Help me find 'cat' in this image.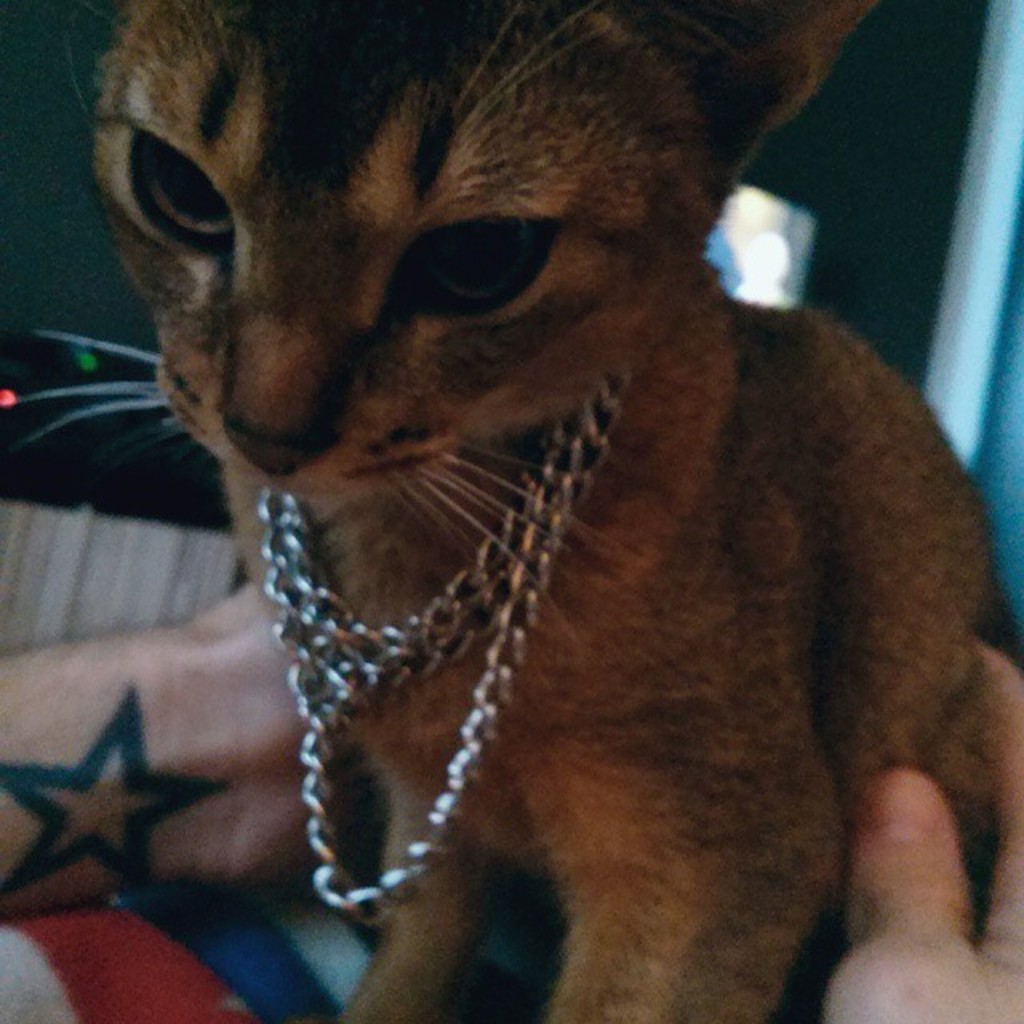
Found it: x1=0, y1=3, x2=1000, y2=1022.
